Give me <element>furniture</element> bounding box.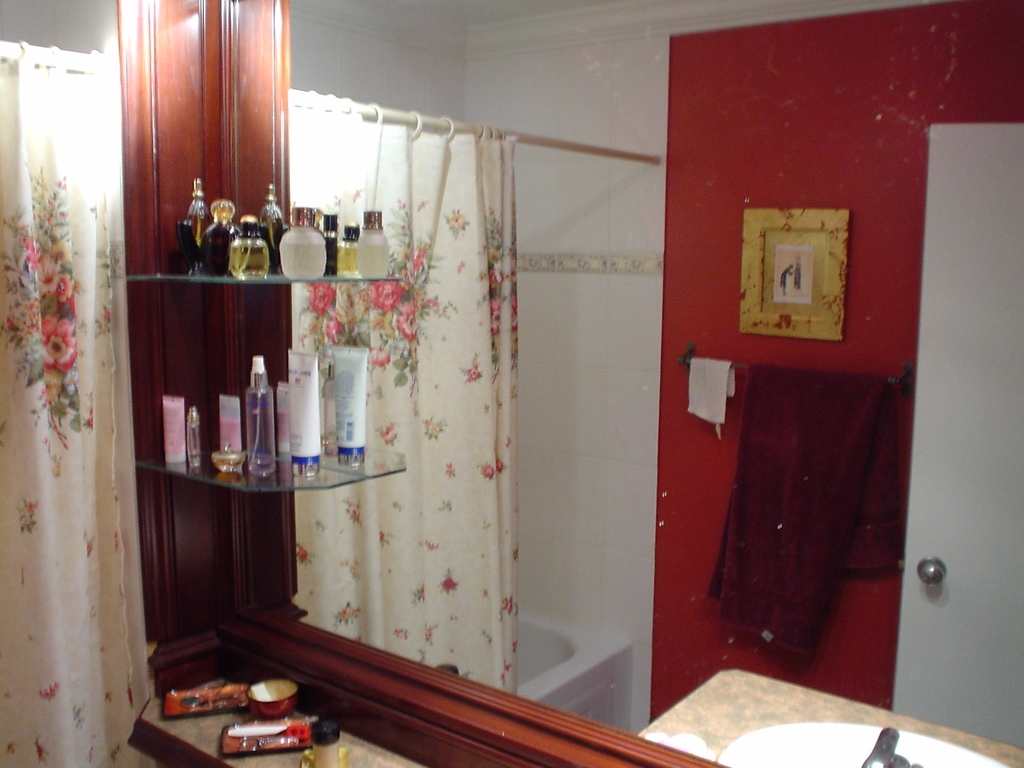
box(133, 675, 431, 767).
